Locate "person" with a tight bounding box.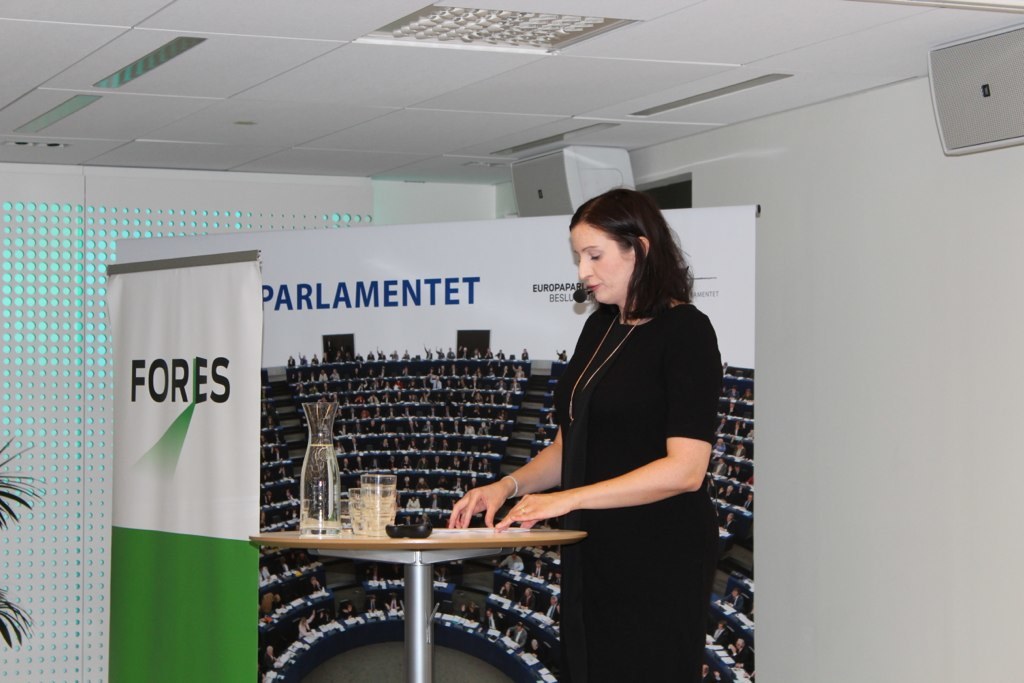
select_region(734, 630, 749, 674).
